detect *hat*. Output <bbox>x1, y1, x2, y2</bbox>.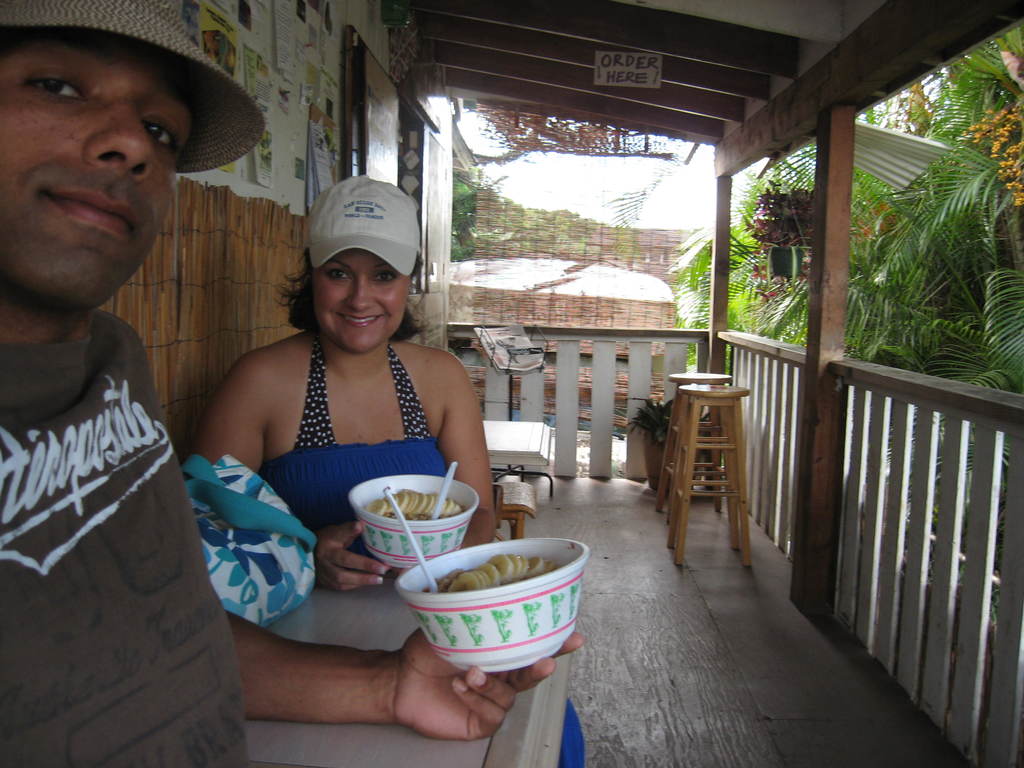
<bbox>0, 0, 269, 214</bbox>.
